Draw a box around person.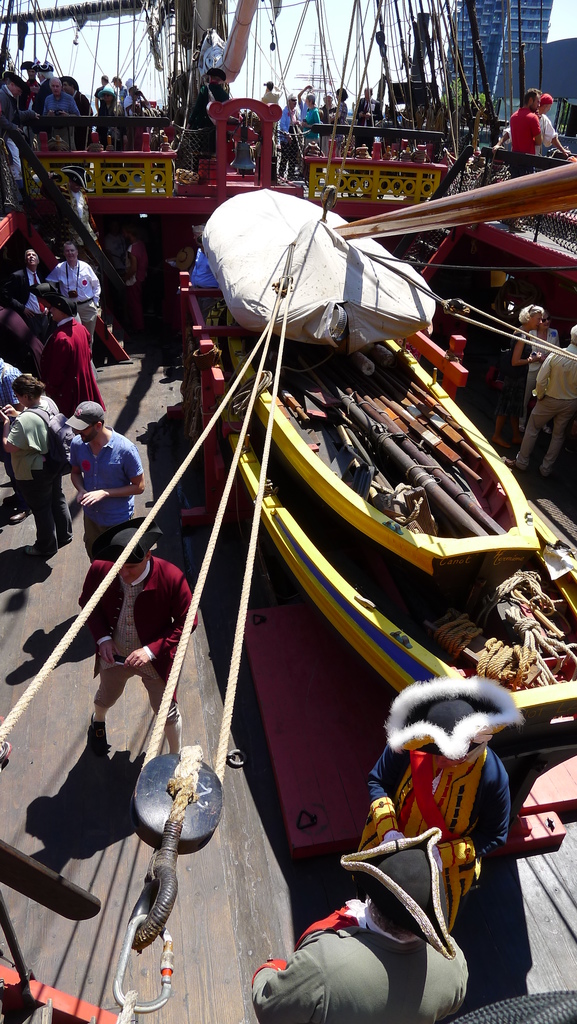
Rect(359, 678, 511, 993).
